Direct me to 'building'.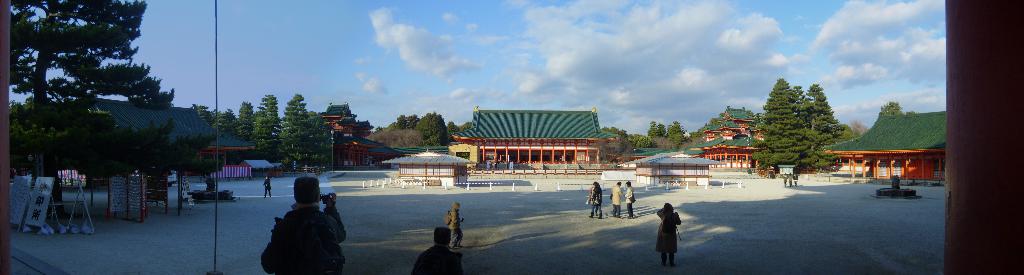
Direction: {"left": 624, "top": 151, "right": 720, "bottom": 186}.
